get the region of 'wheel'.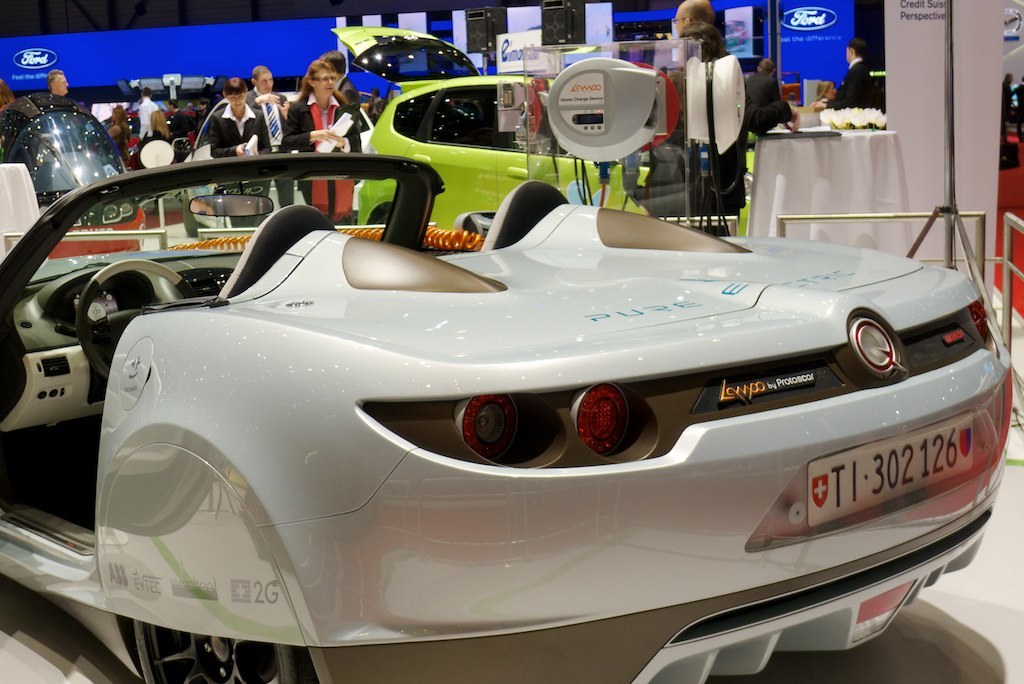
{"left": 73, "top": 258, "right": 199, "bottom": 395}.
